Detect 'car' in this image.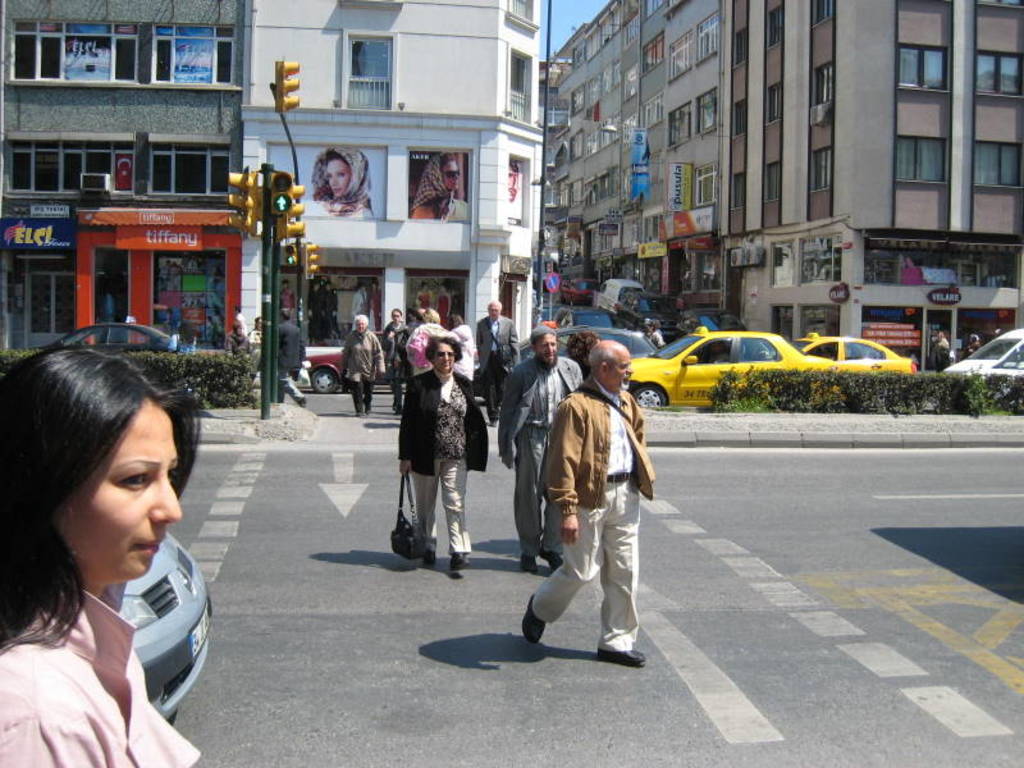
Detection: box=[40, 321, 197, 348].
